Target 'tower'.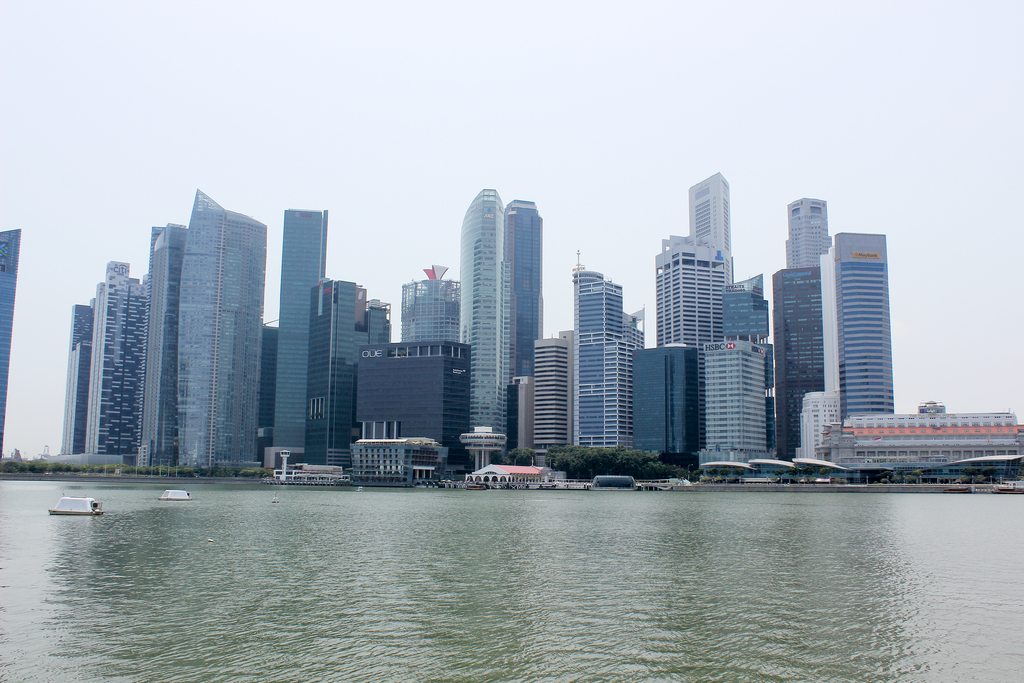
Target region: x1=271 y1=210 x2=328 y2=445.
